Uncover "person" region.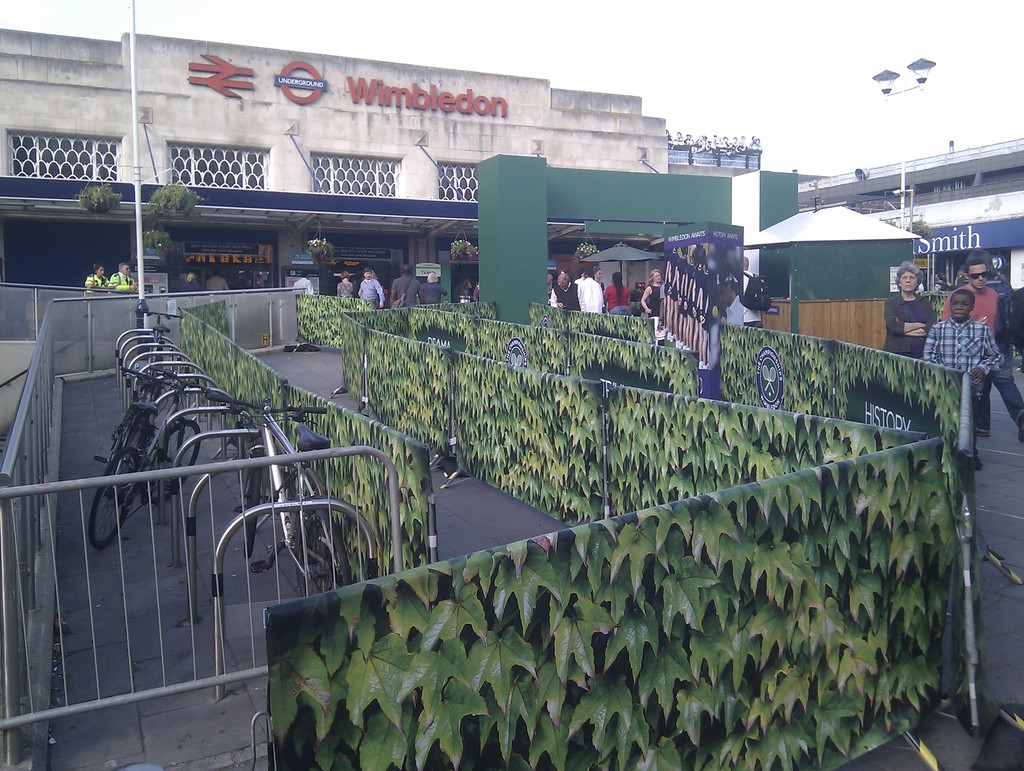
Uncovered: [86,264,115,296].
